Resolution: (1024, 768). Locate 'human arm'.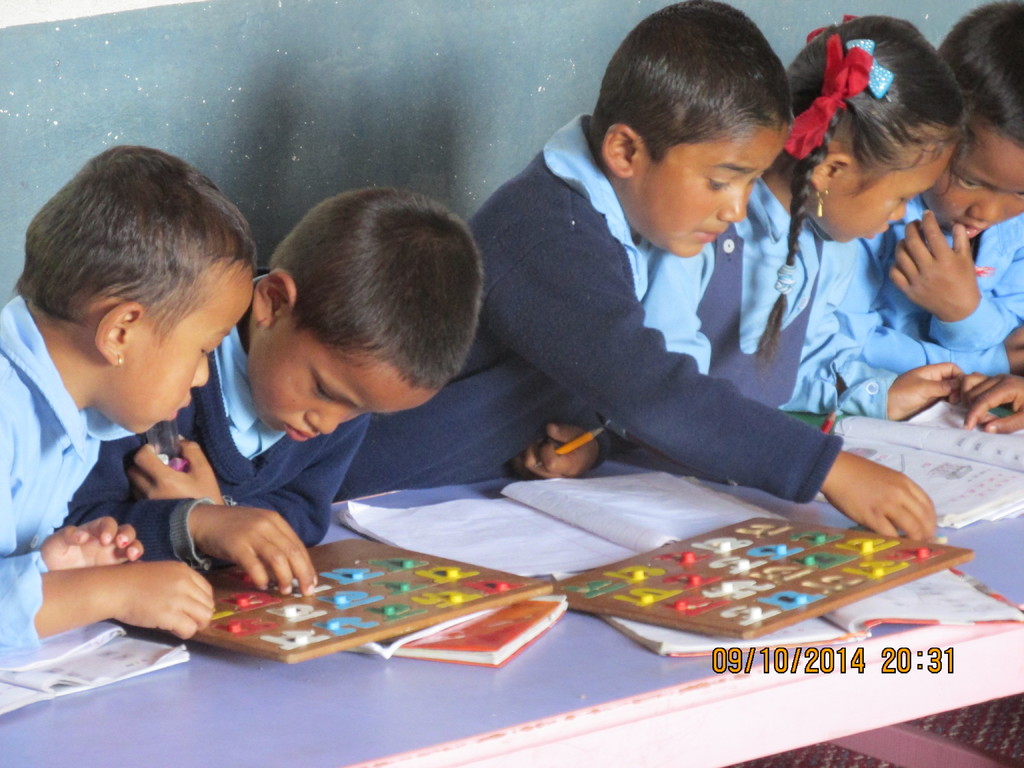
[x1=888, y1=207, x2=1023, y2=355].
